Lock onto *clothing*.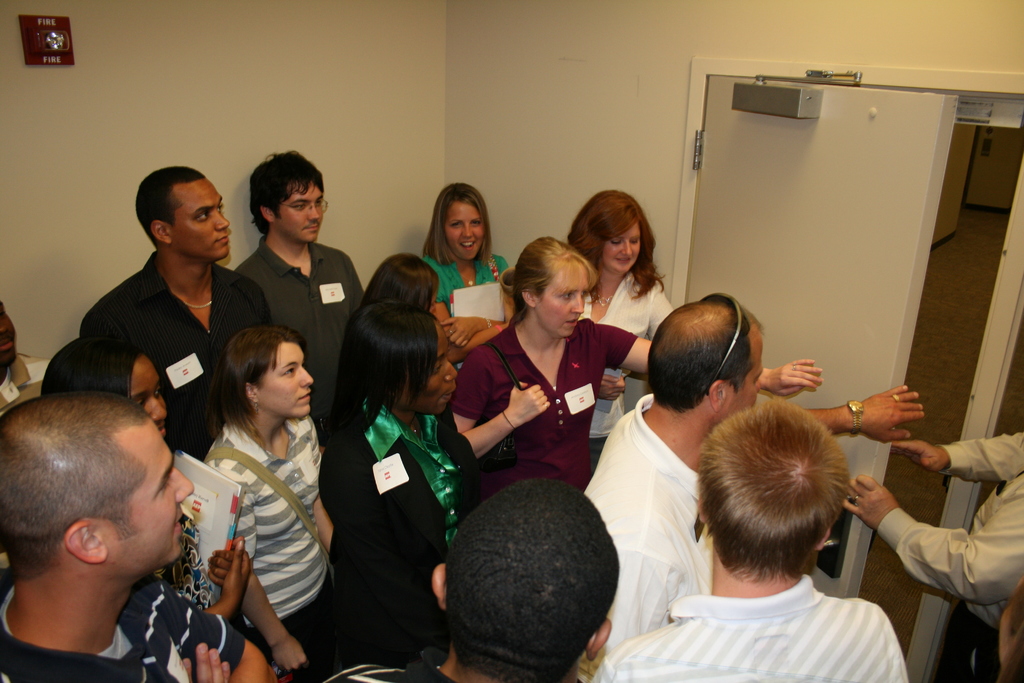
Locked: 874, 423, 1023, 682.
